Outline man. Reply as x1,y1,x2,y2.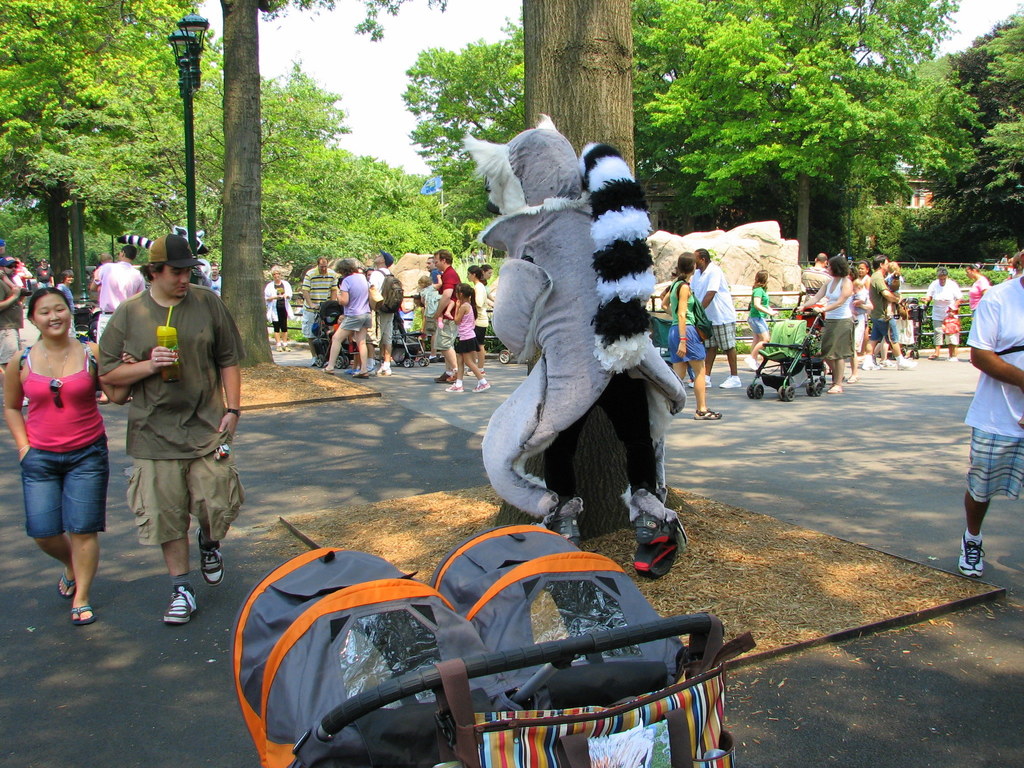
95,244,147,404.
